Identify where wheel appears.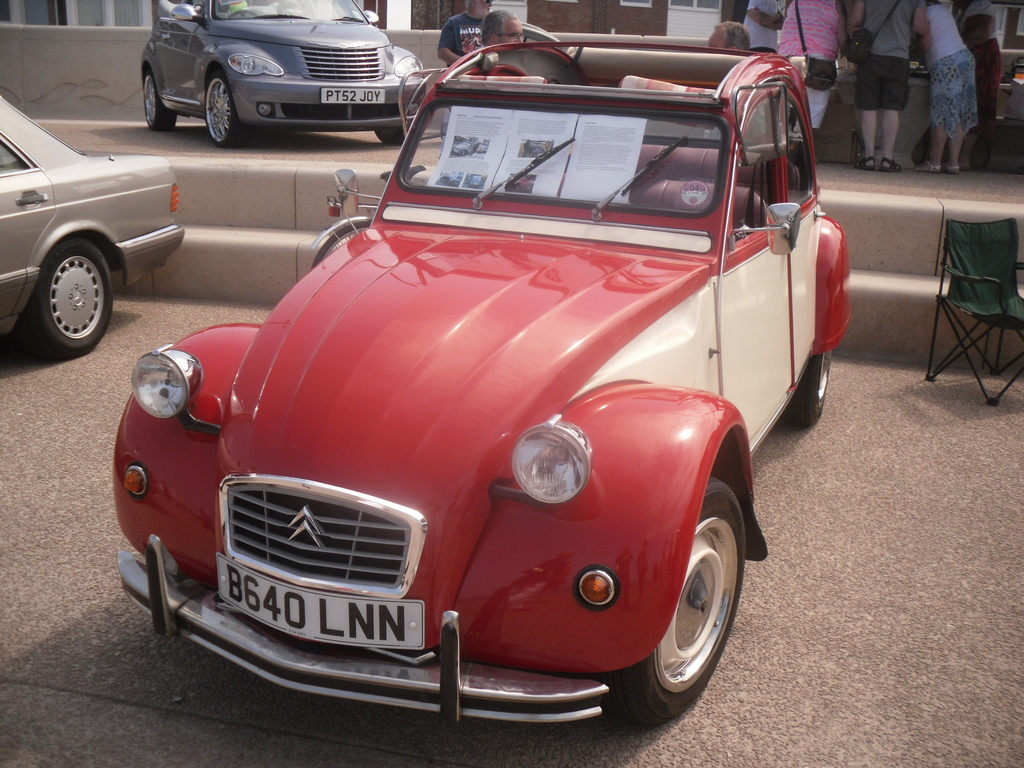
Appears at (x1=377, y1=131, x2=408, y2=141).
